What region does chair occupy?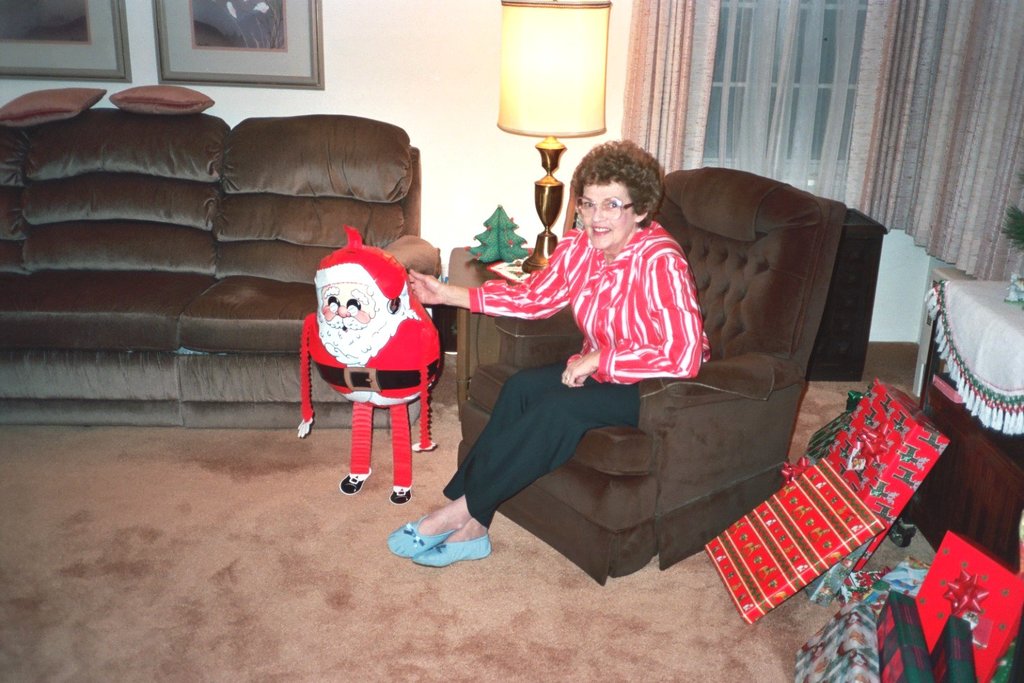
box=[451, 158, 855, 584].
